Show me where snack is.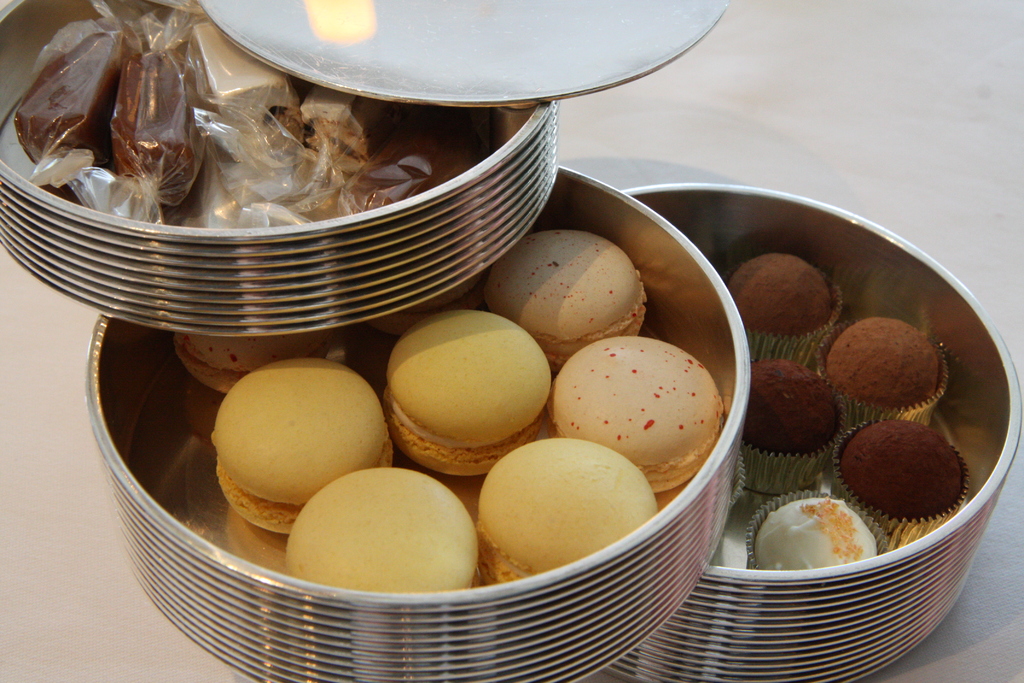
snack is at Rect(844, 322, 933, 416).
